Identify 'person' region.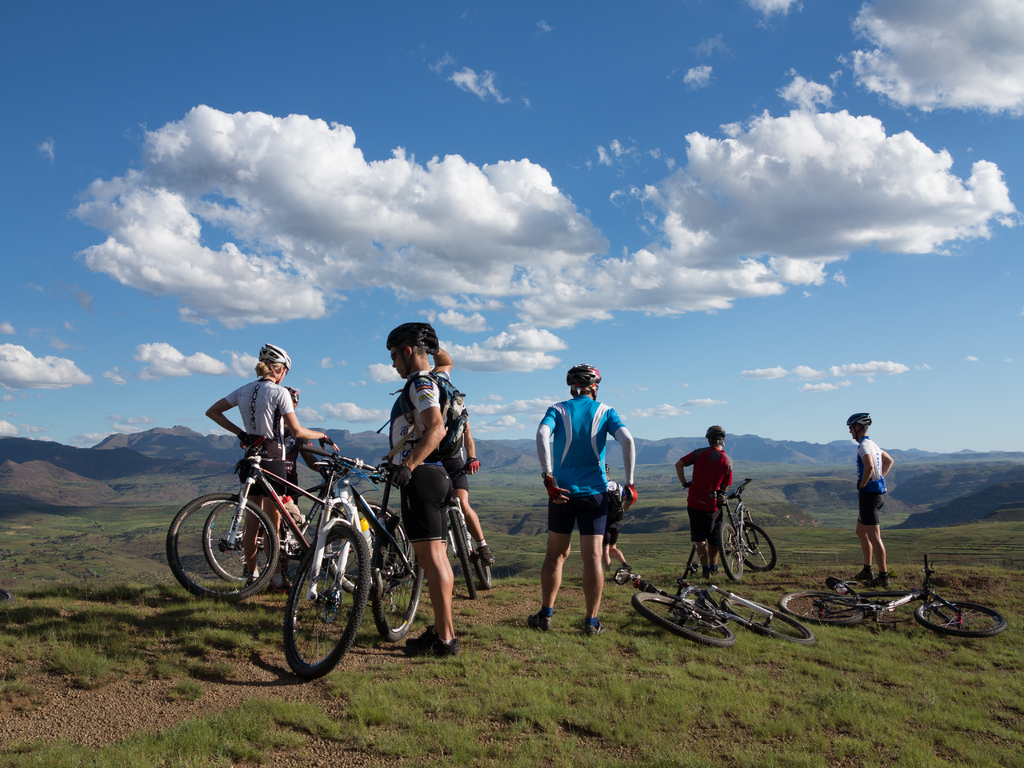
Region: region(536, 364, 634, 639).
